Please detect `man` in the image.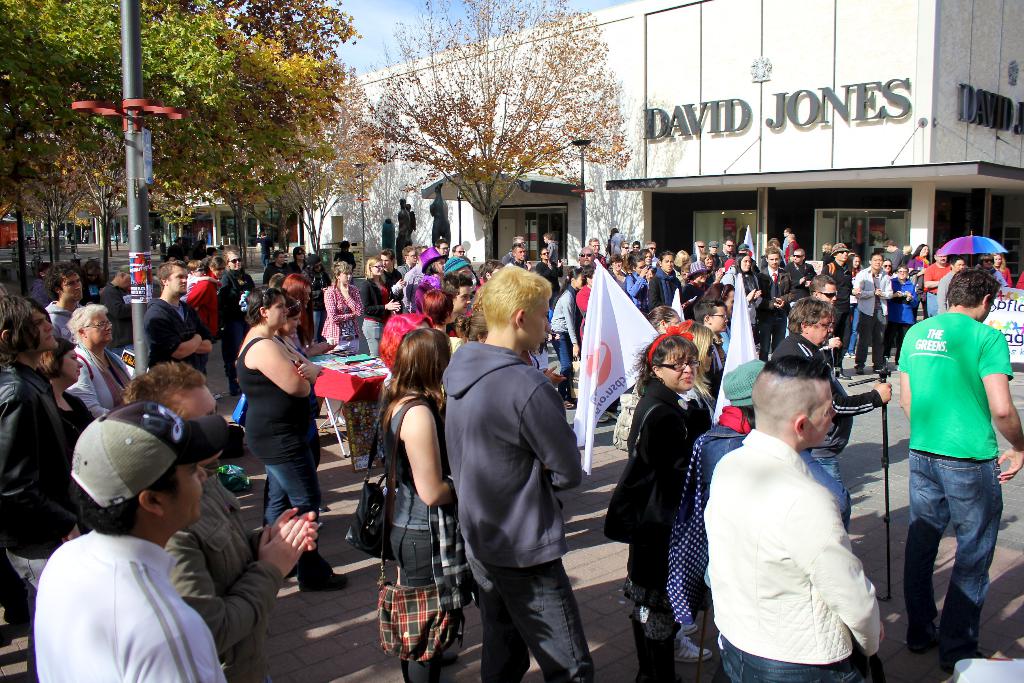
(x1=378, y1=247, x2=410, y2=318).
